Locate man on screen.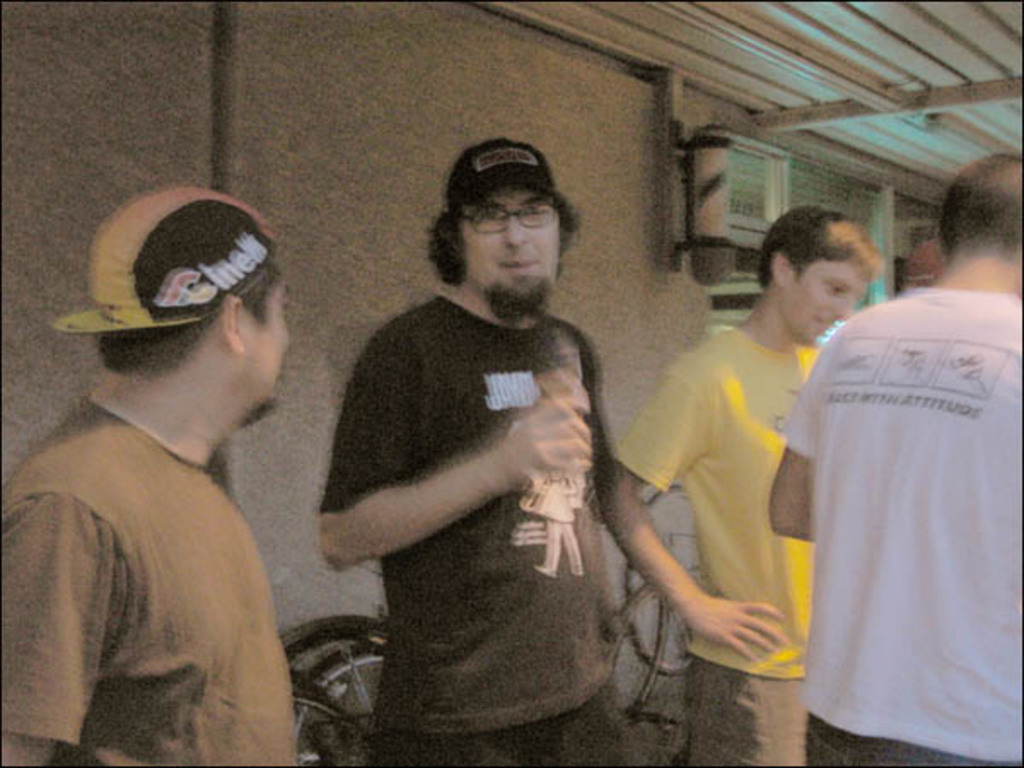
On screen at region(597, 201, 889, 761).
